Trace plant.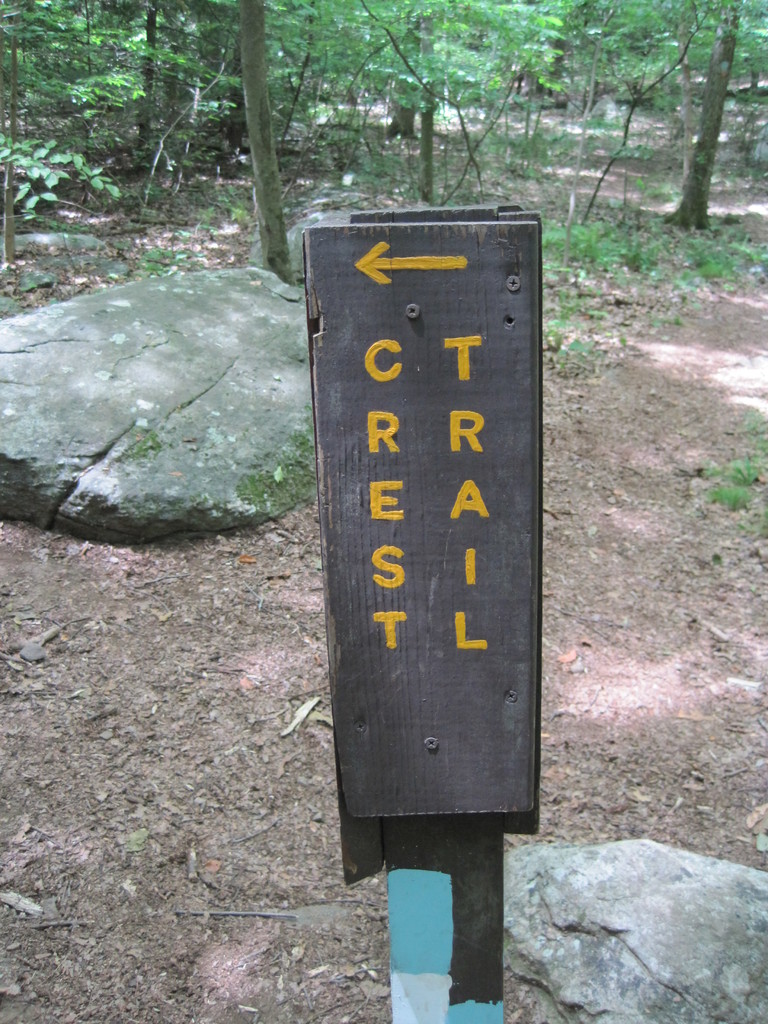
Traced to box(130, 179, 163, 209).
